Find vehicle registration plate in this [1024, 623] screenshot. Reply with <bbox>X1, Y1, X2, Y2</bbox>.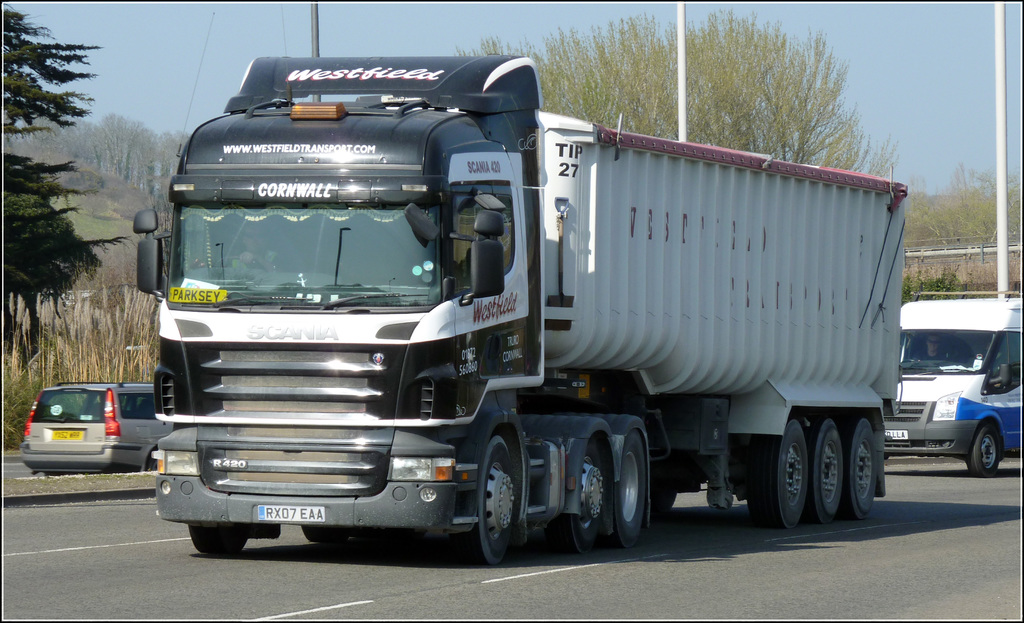
<bbox>54, 430, 83, 439</bbox>.
